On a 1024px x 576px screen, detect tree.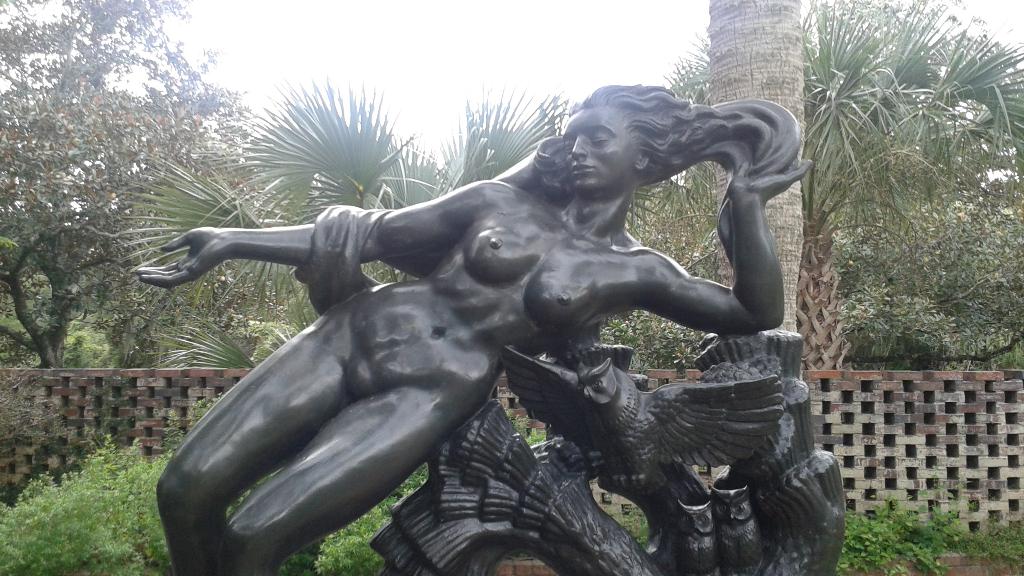
<region>703, 0, 803, 361</region>.
